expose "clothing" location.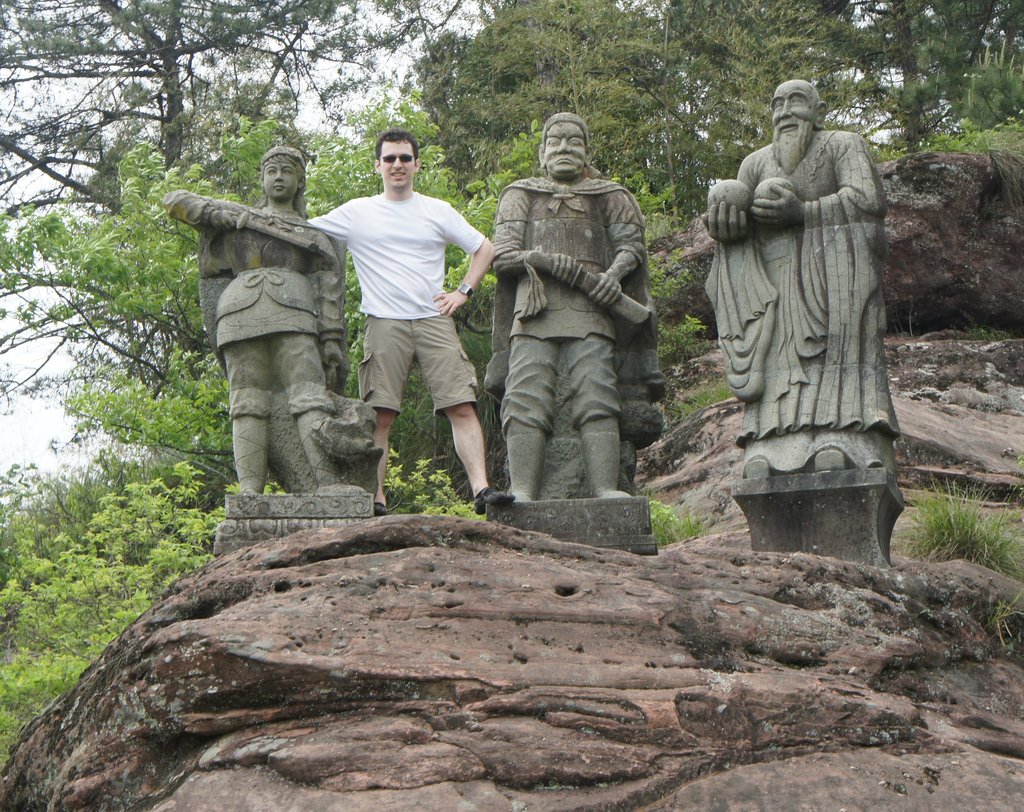
Exposed at rect(157, 189, 347, 429).
